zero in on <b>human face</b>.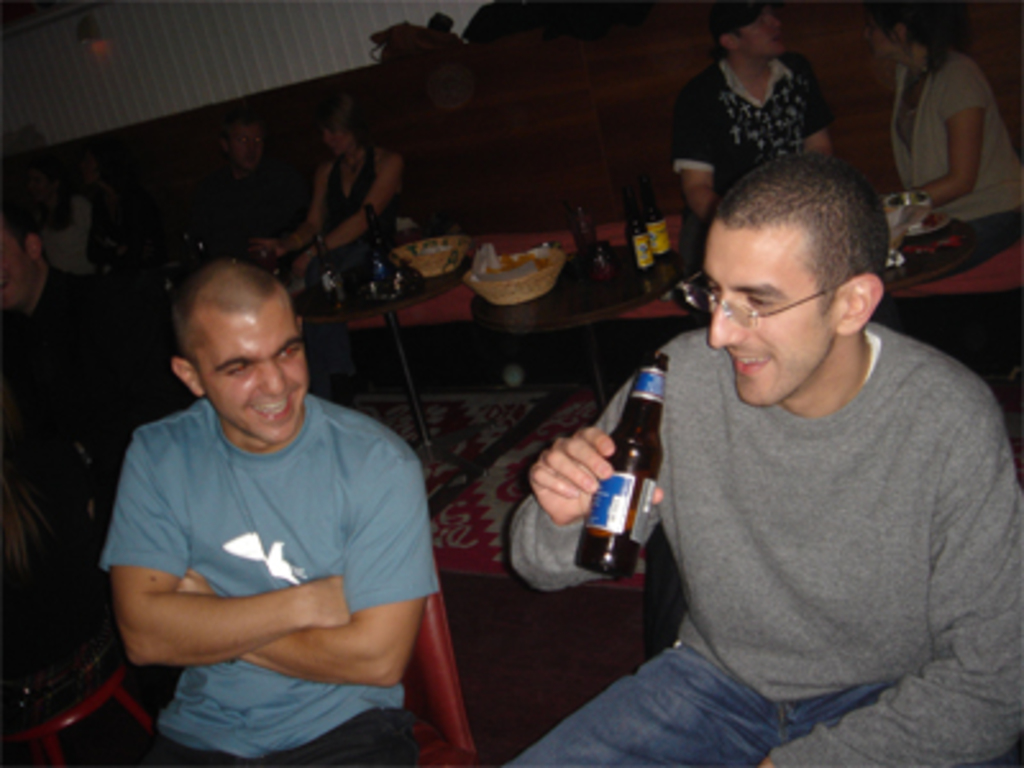
Zeroed in: bbox=(225, 120, 266, 169).
